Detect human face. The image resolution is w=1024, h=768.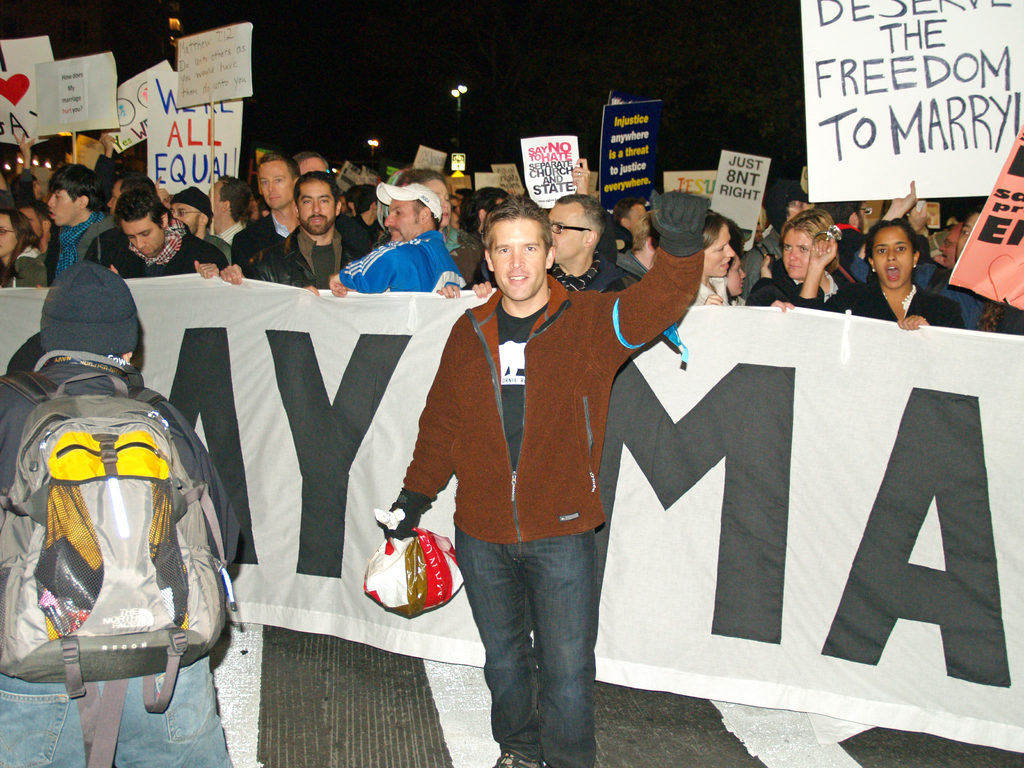
bbox=(47, 185, 76, 225).
